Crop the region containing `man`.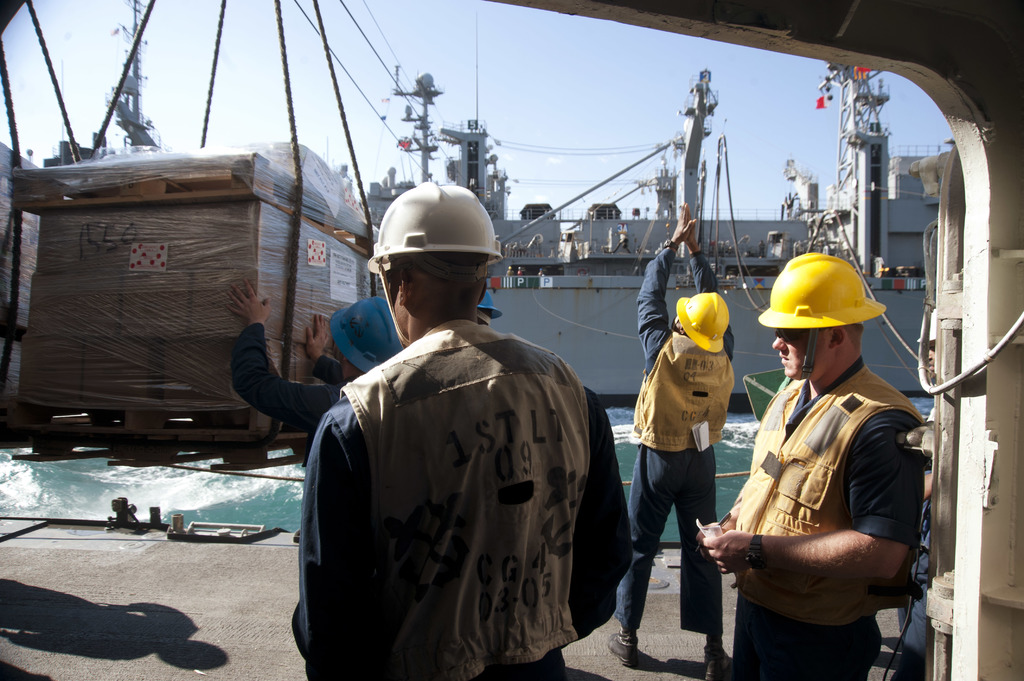
Crop region: 291 167 627 680.
